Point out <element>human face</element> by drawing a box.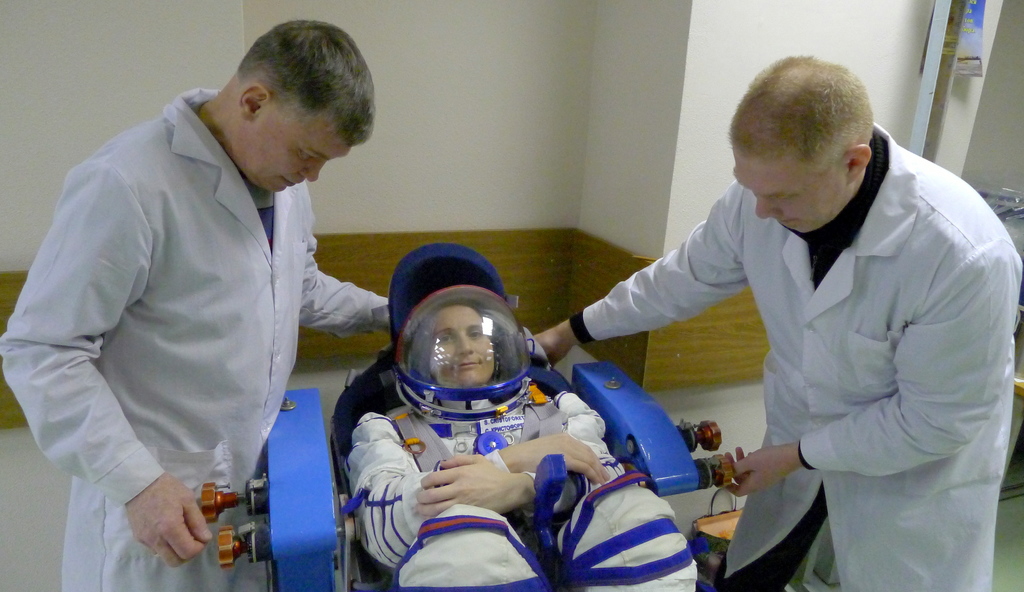
crop(430, 300, 497, 385).
